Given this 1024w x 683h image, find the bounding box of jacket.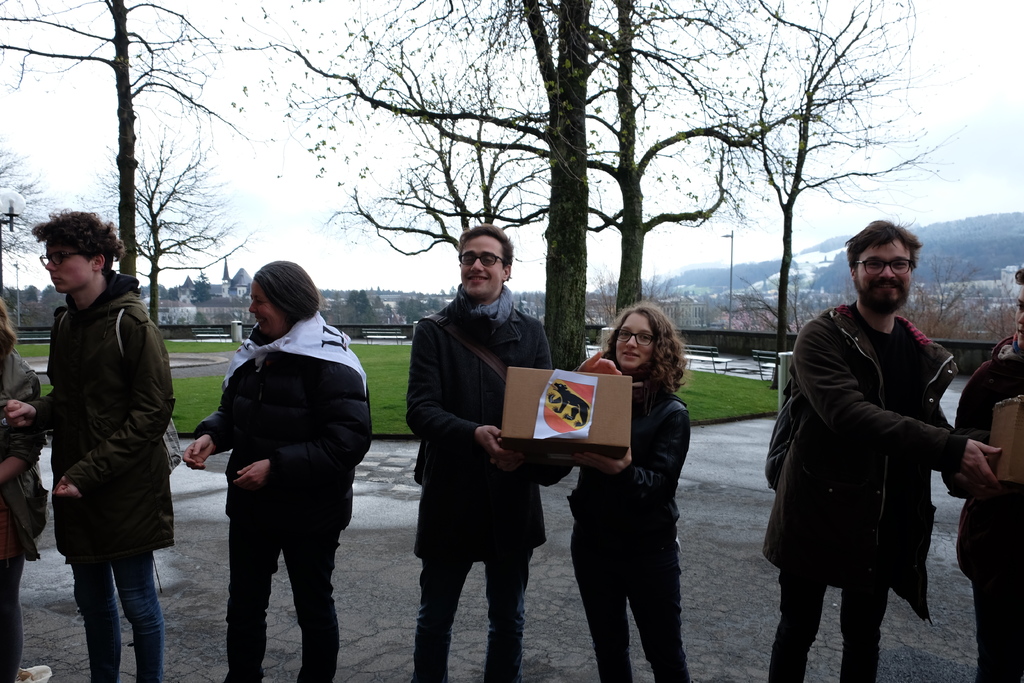
box=[400, 283, 573, 556].
